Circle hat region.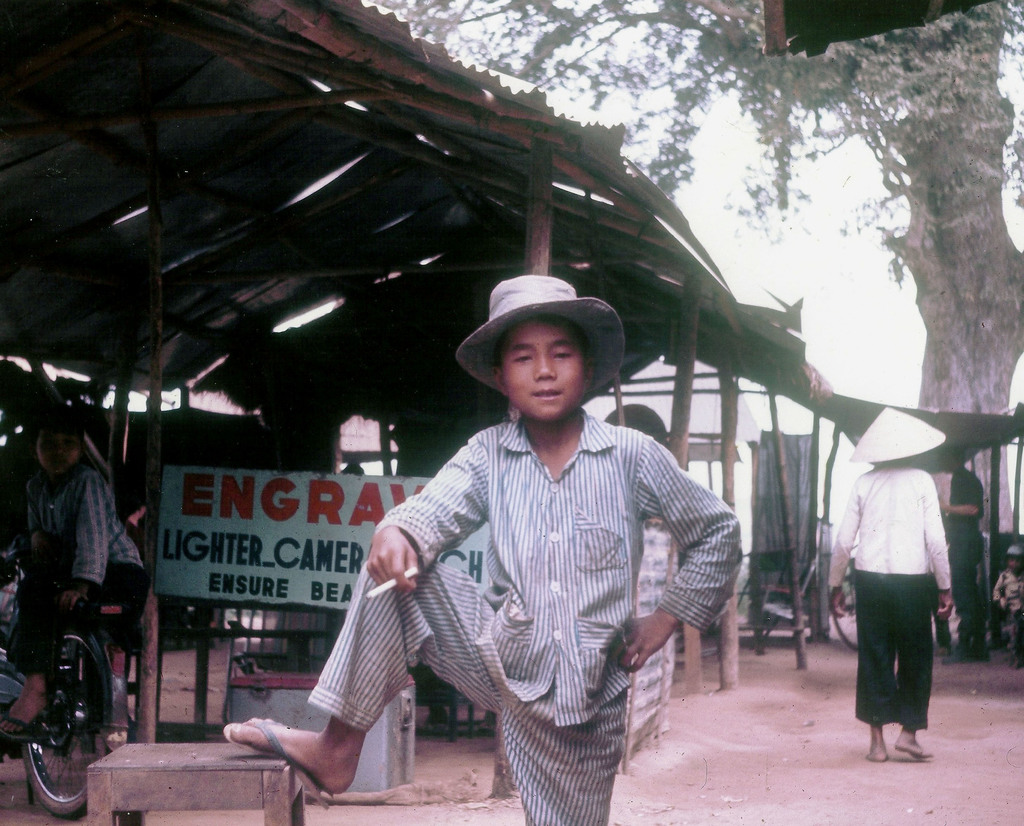
Region: <region>458, 276, 625, 399</region>.
